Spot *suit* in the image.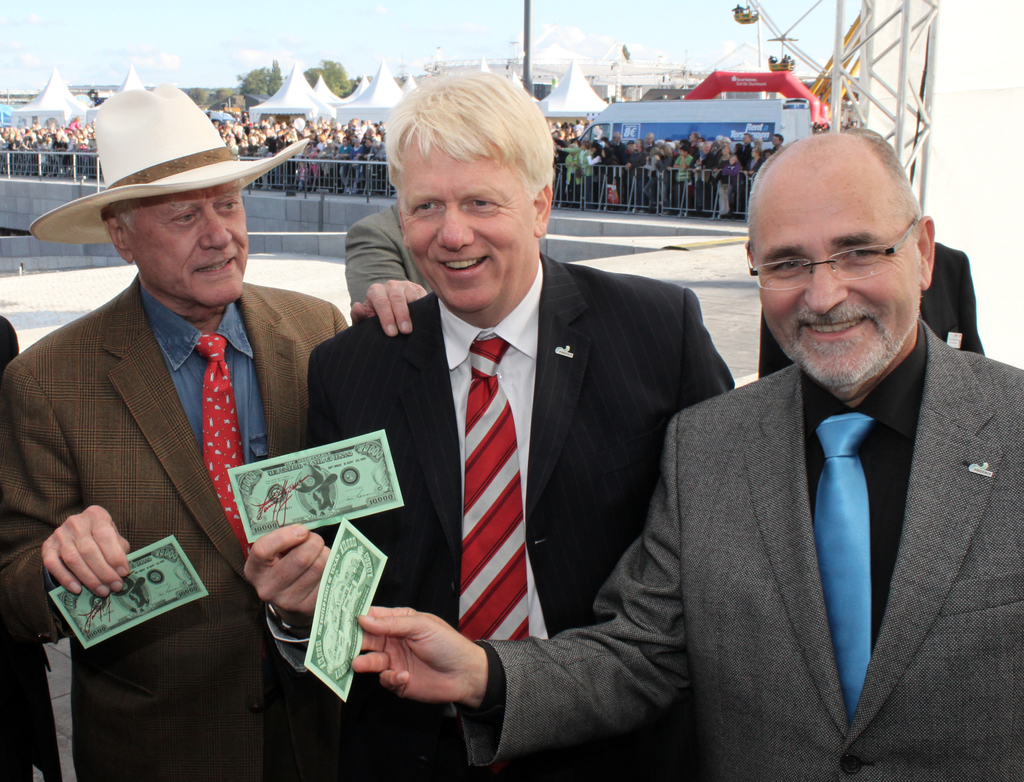
*suit* found at left=751, top=240, right=989, bottom=384.
